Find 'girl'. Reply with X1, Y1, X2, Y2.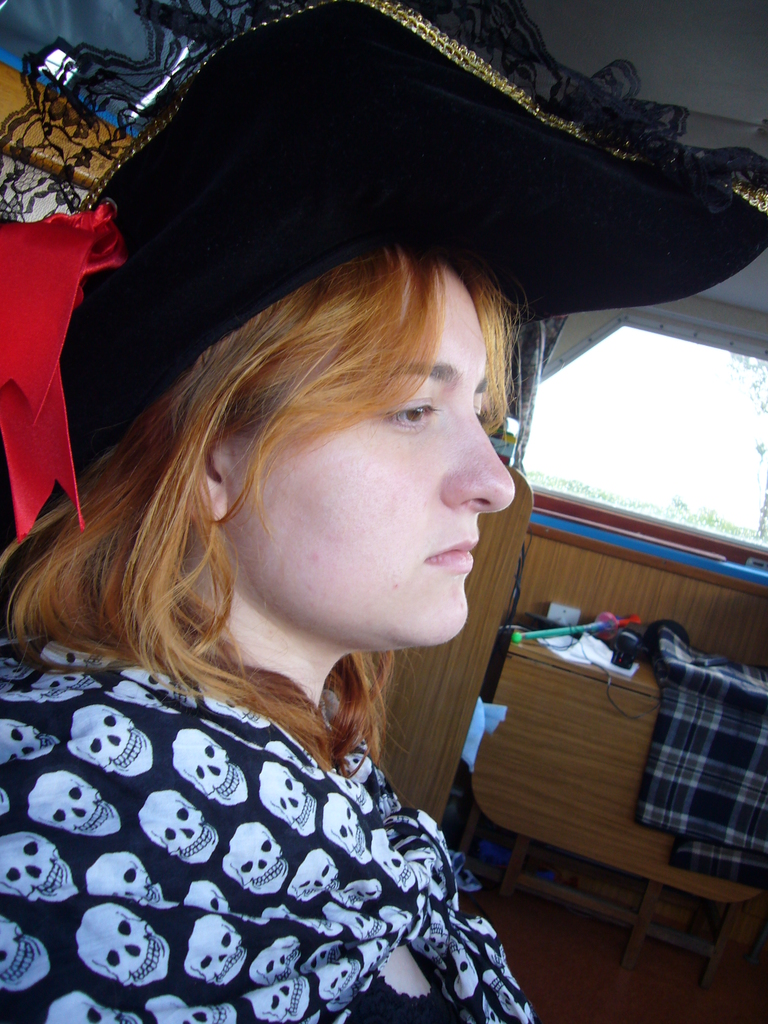
0, 248, 542, 1023.
